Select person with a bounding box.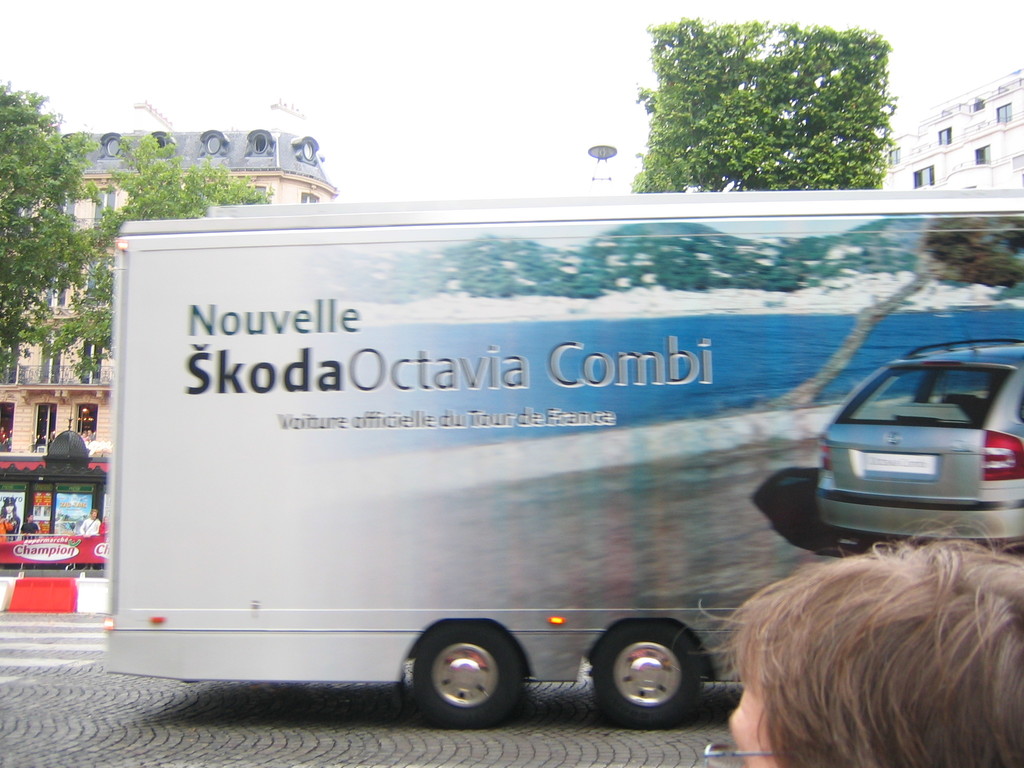
pyautogui.locateOnScreen(716, 511, 1020, 767).
